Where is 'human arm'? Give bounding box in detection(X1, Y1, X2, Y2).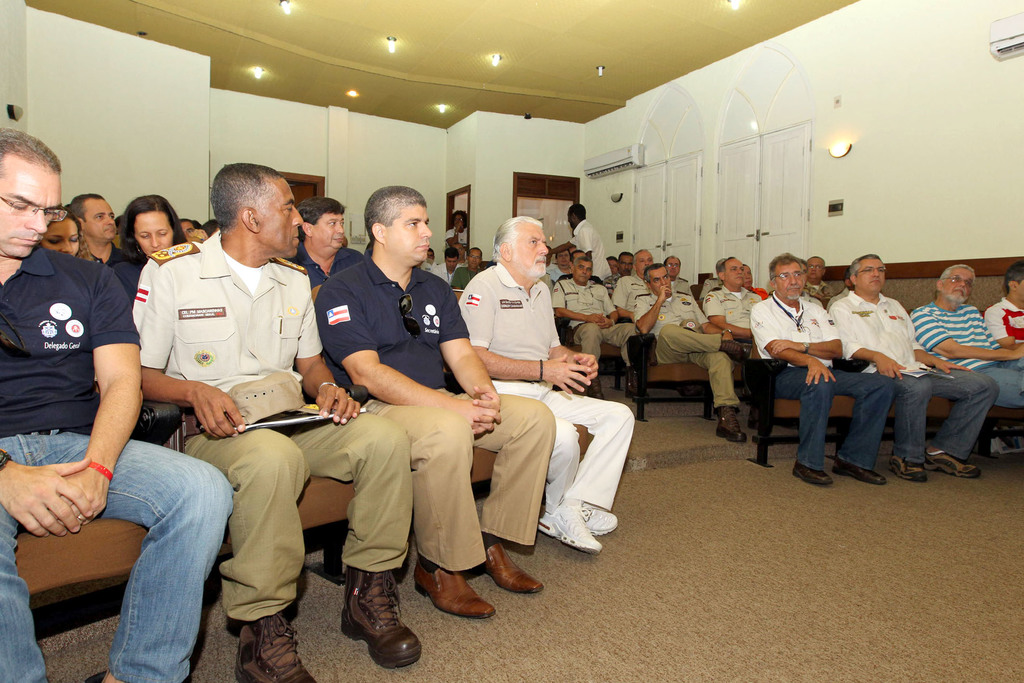
detection(911, 320, 975, 375).
